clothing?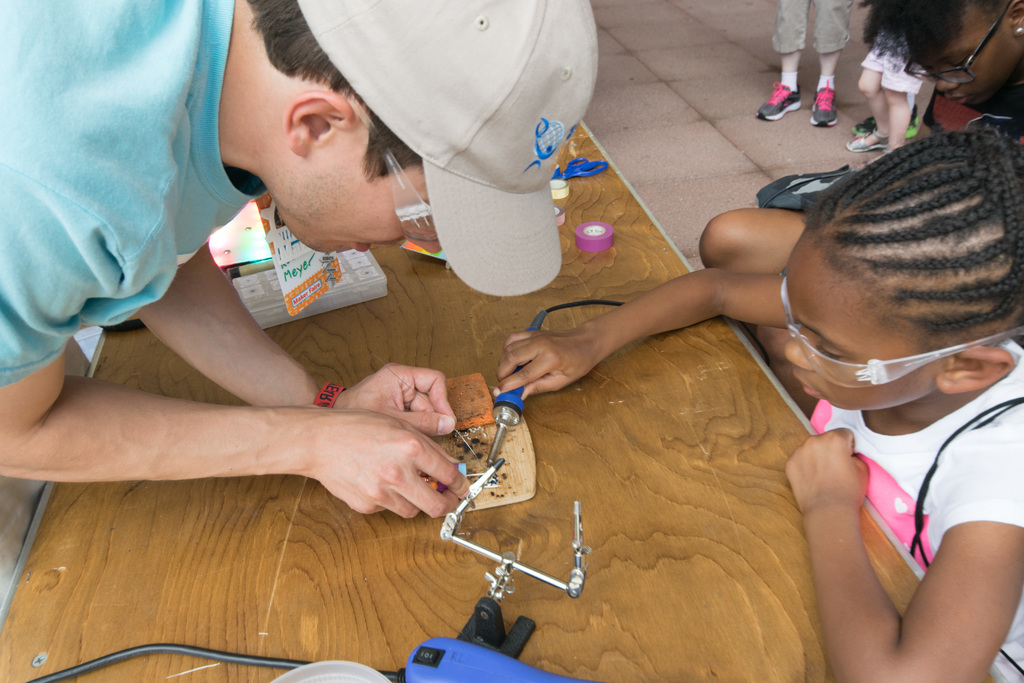
Rect(809, 339, 1023, 670)
